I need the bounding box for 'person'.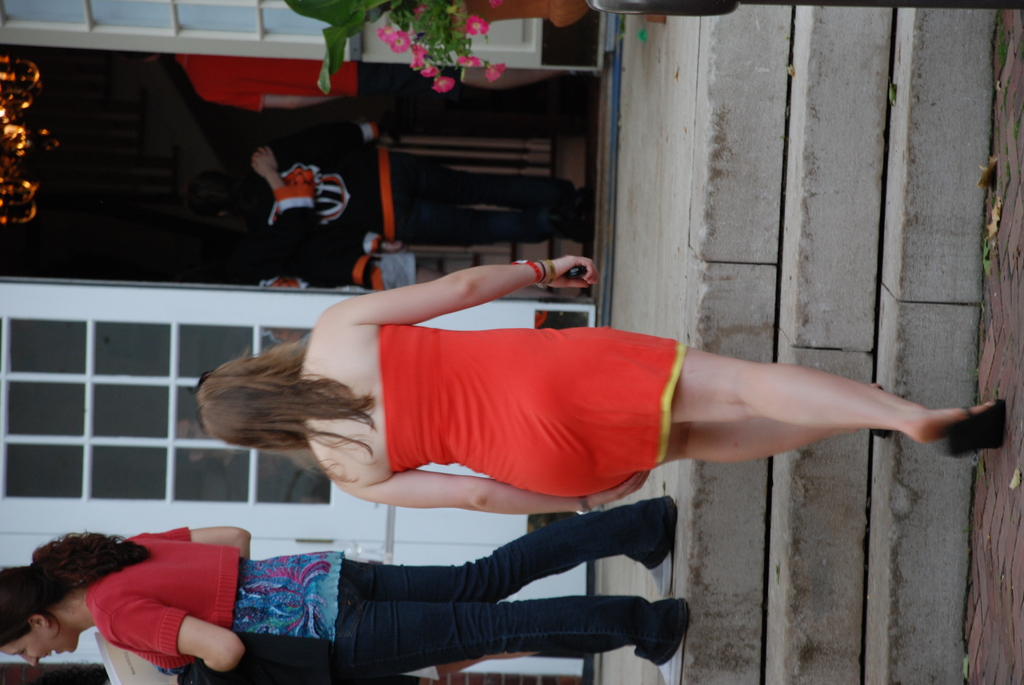
Here it is: bbox=(207, 271, 988, 545).
